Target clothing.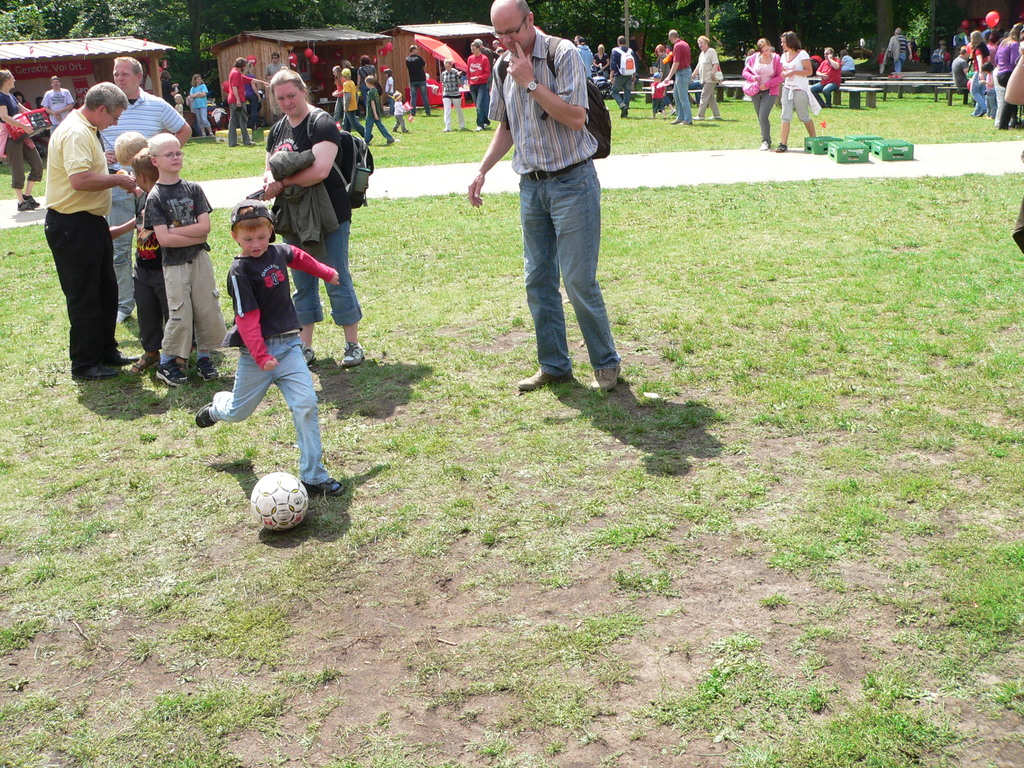
Target region: l=42, t=104, r=115, b=213.
